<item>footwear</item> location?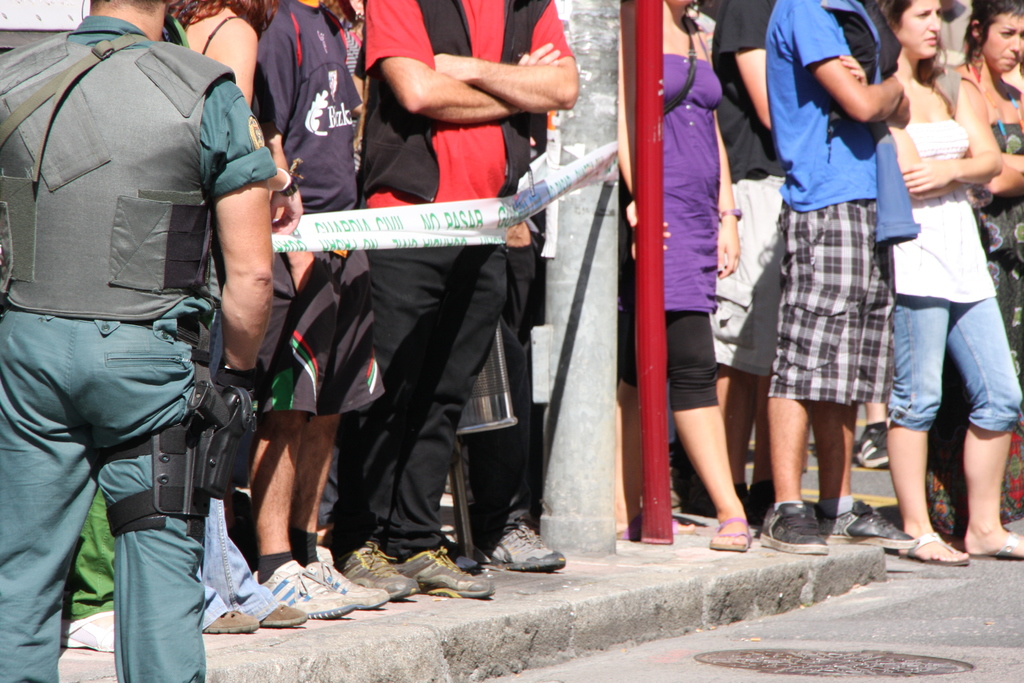
{"x1": 388, "y1": 549, "x2": 497, "y2": 599}
